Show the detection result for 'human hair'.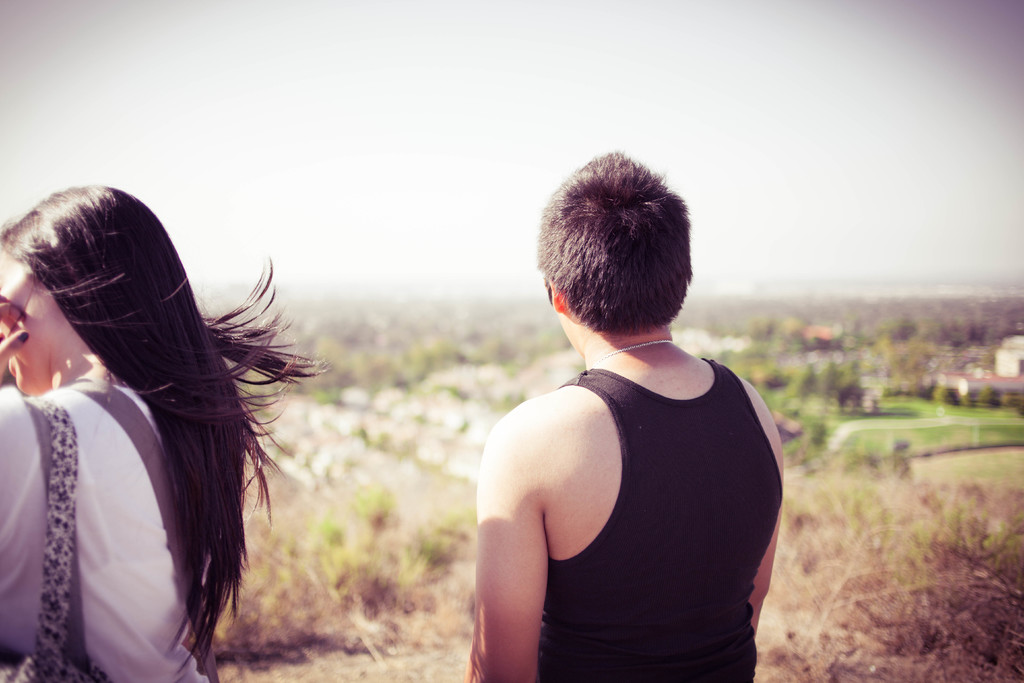
32/176/307/624.
